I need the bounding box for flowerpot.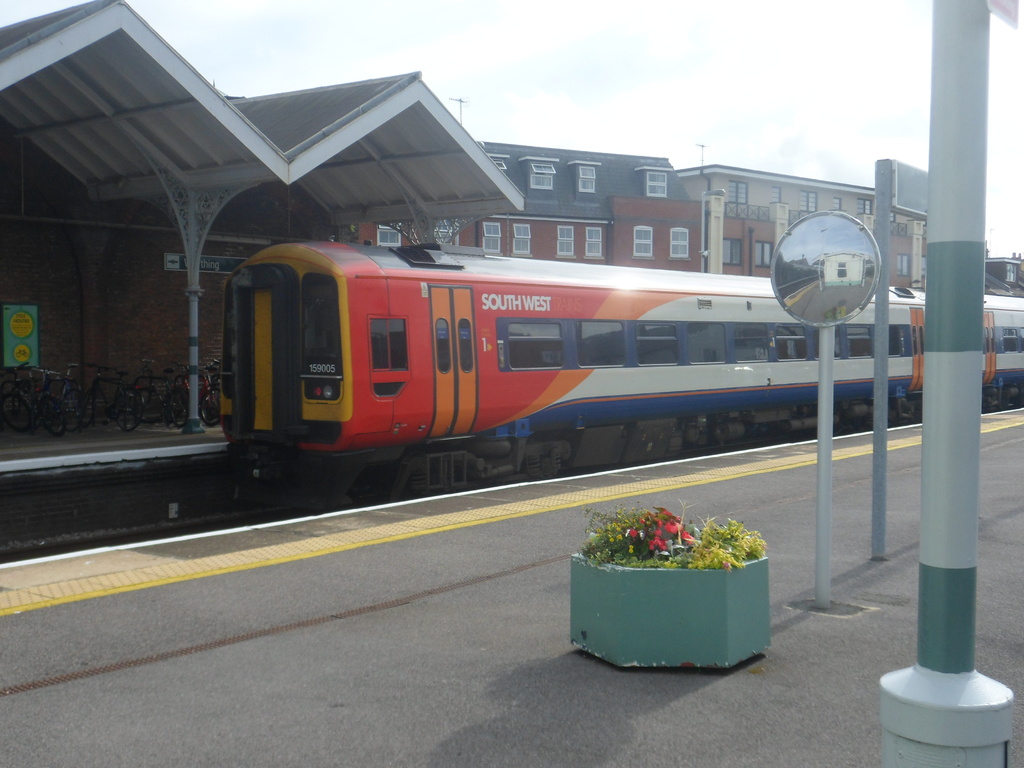
Here it is: bbox=(563, 519, 796, 676).
